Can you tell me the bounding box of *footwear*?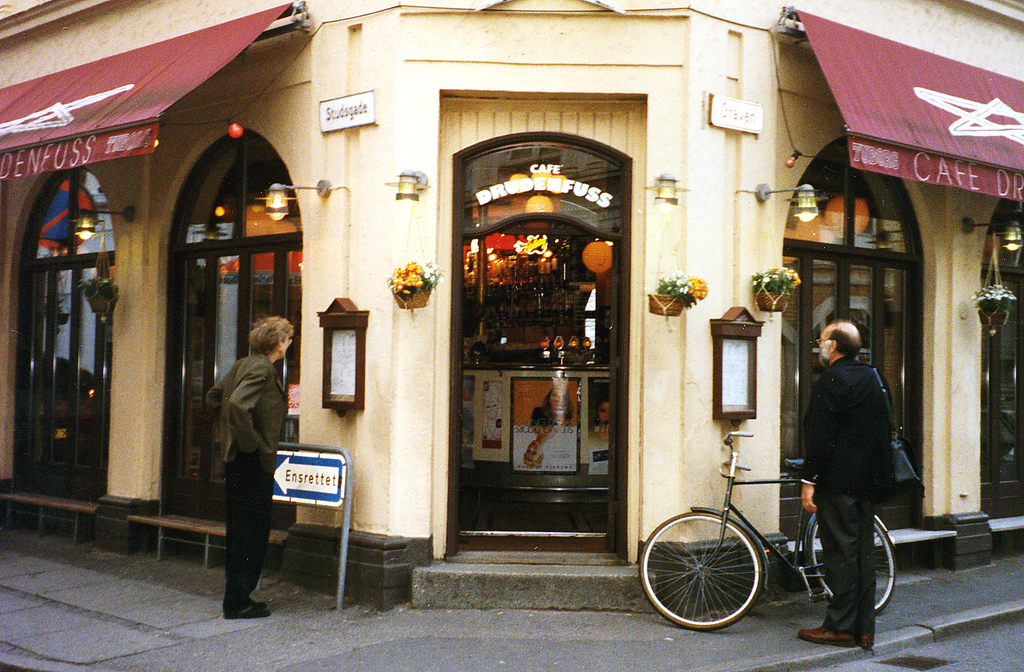
[x1=227, y1=598, x2=269, y2=614].
